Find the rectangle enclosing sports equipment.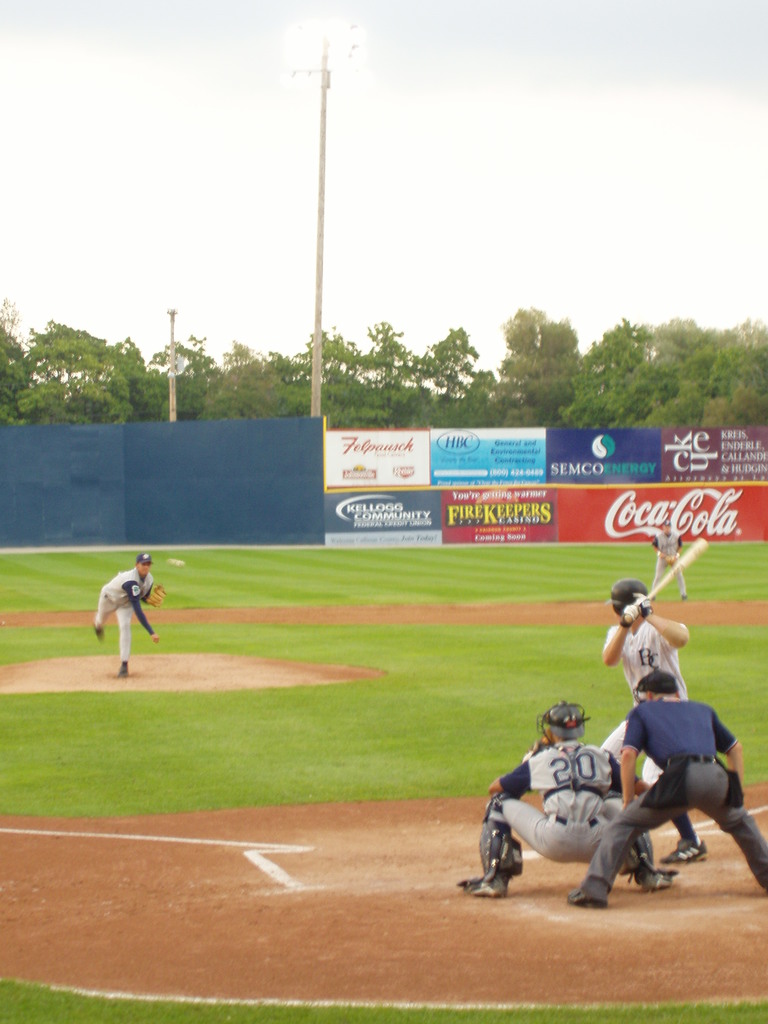
bbox=(570, 875, 609, 913).
